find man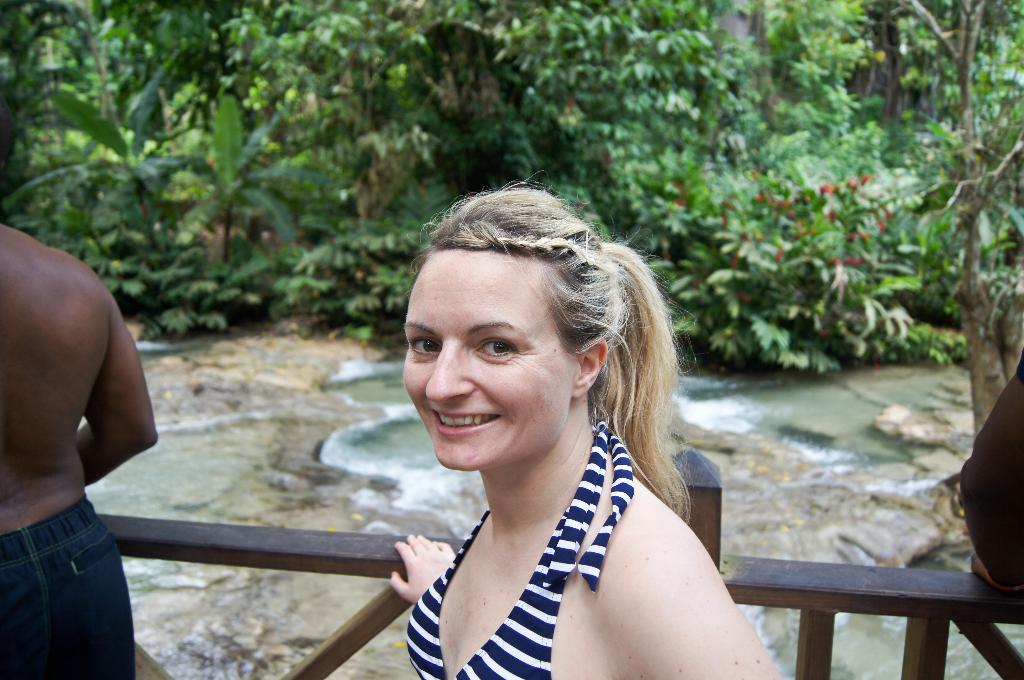
bbox(0, 228, 168, 679)
